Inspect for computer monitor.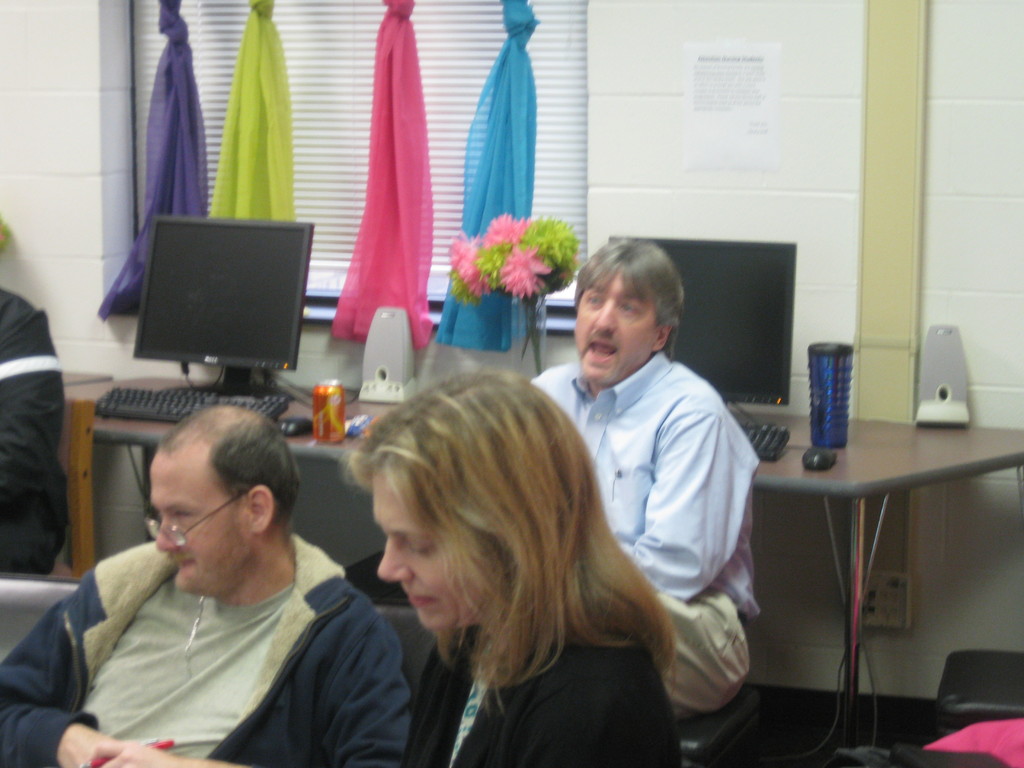
Inspection: 122 207 332 391.
